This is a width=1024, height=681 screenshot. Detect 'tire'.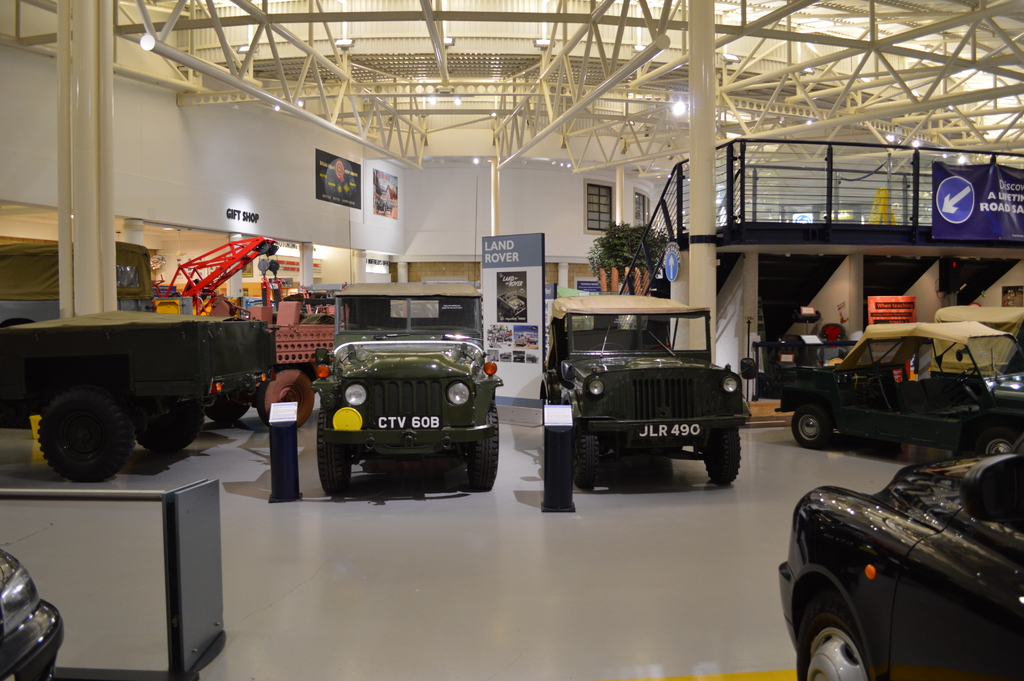
bbox(129, 397, 204, 456).
